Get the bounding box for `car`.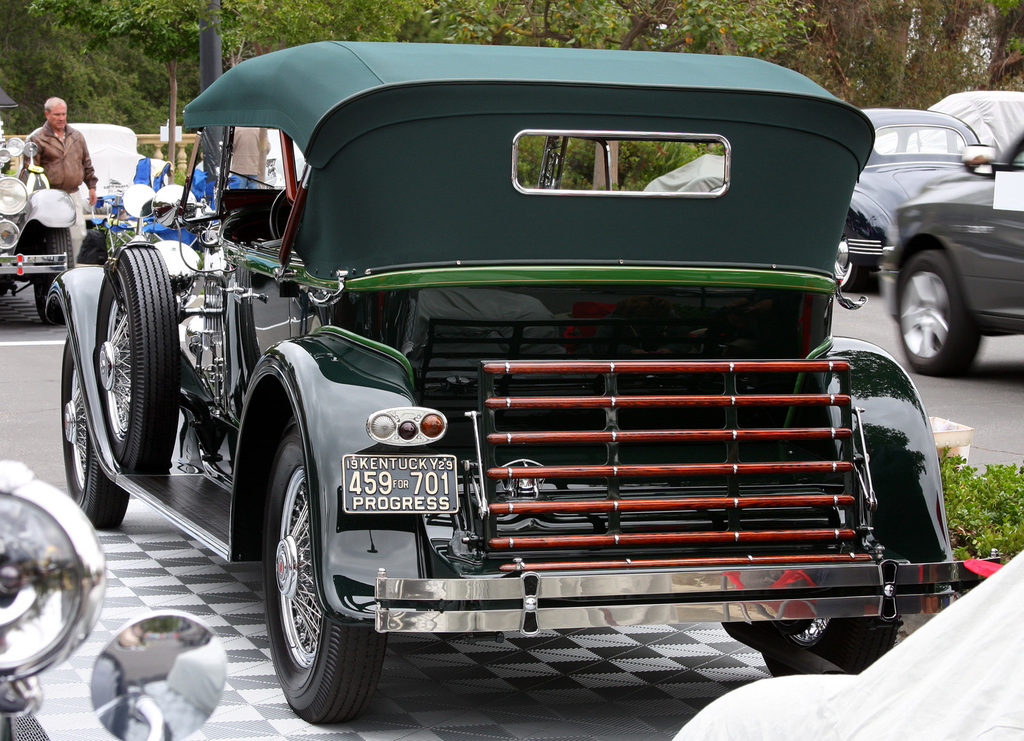
[left=0, top=88, right=78, bottom=326].
